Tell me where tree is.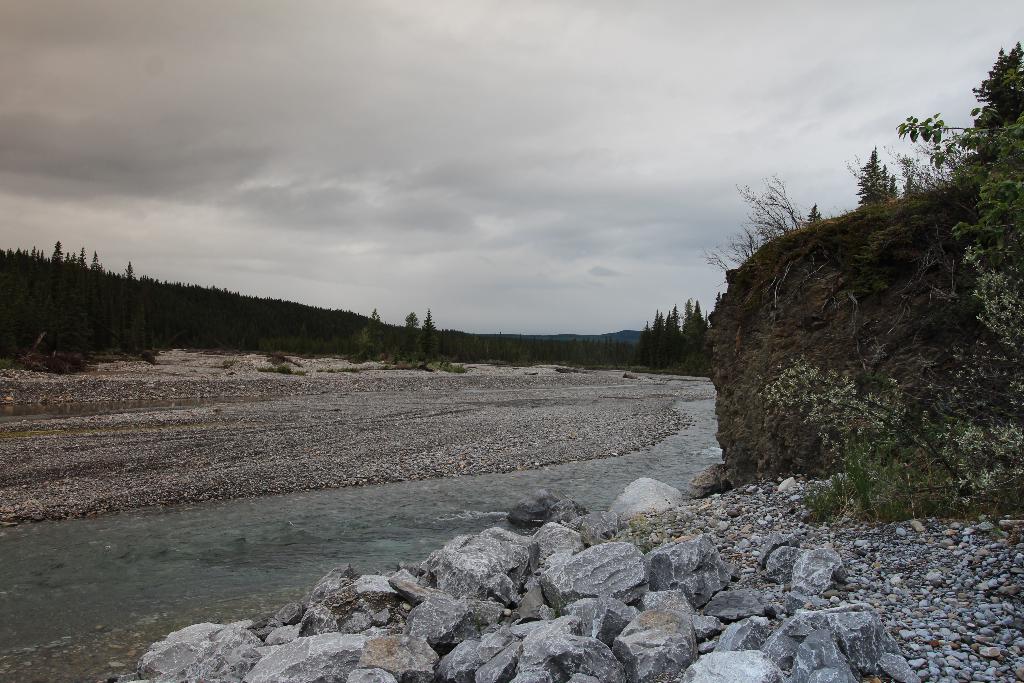
tree is at rect(855, 142, 901, 210).
